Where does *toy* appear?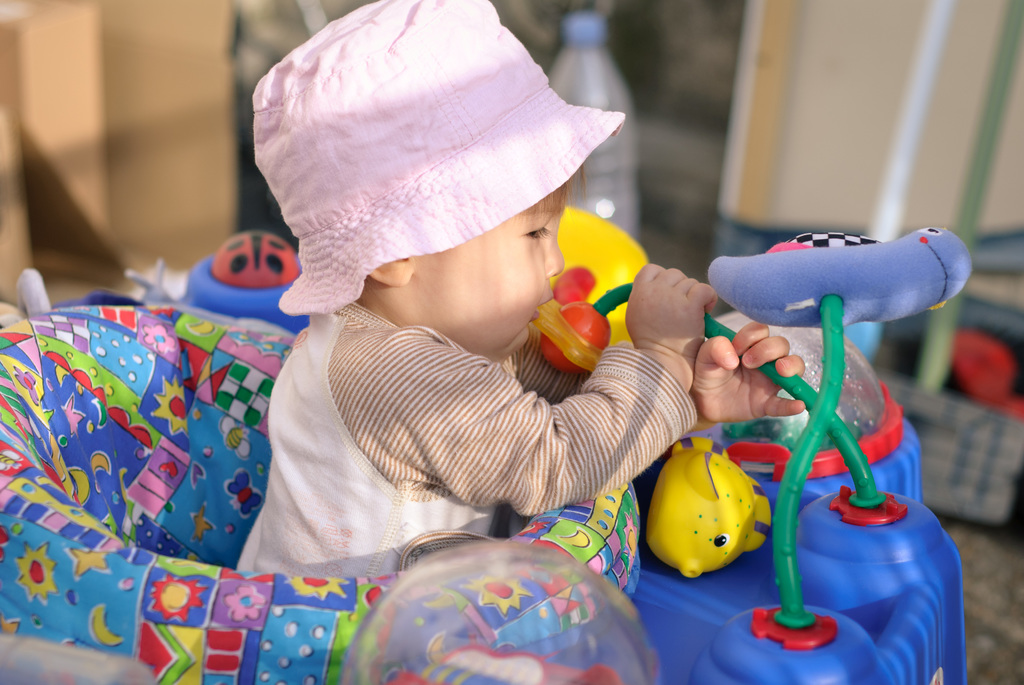
Appears at (950, 332, 1023, 425).
